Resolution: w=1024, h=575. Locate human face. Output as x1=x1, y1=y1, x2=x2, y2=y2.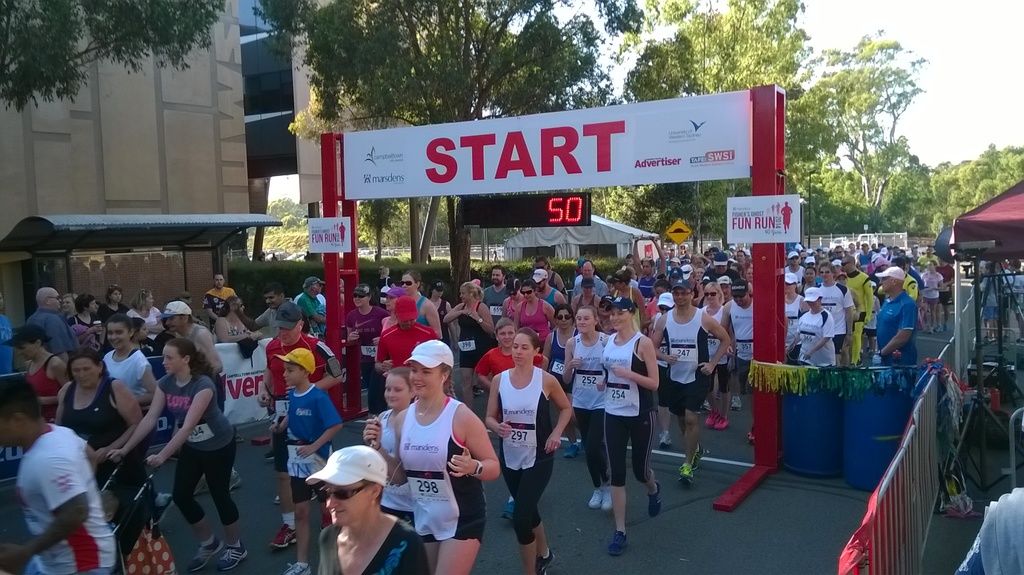
x1=164, y1=348, x2=189, y2=380.
